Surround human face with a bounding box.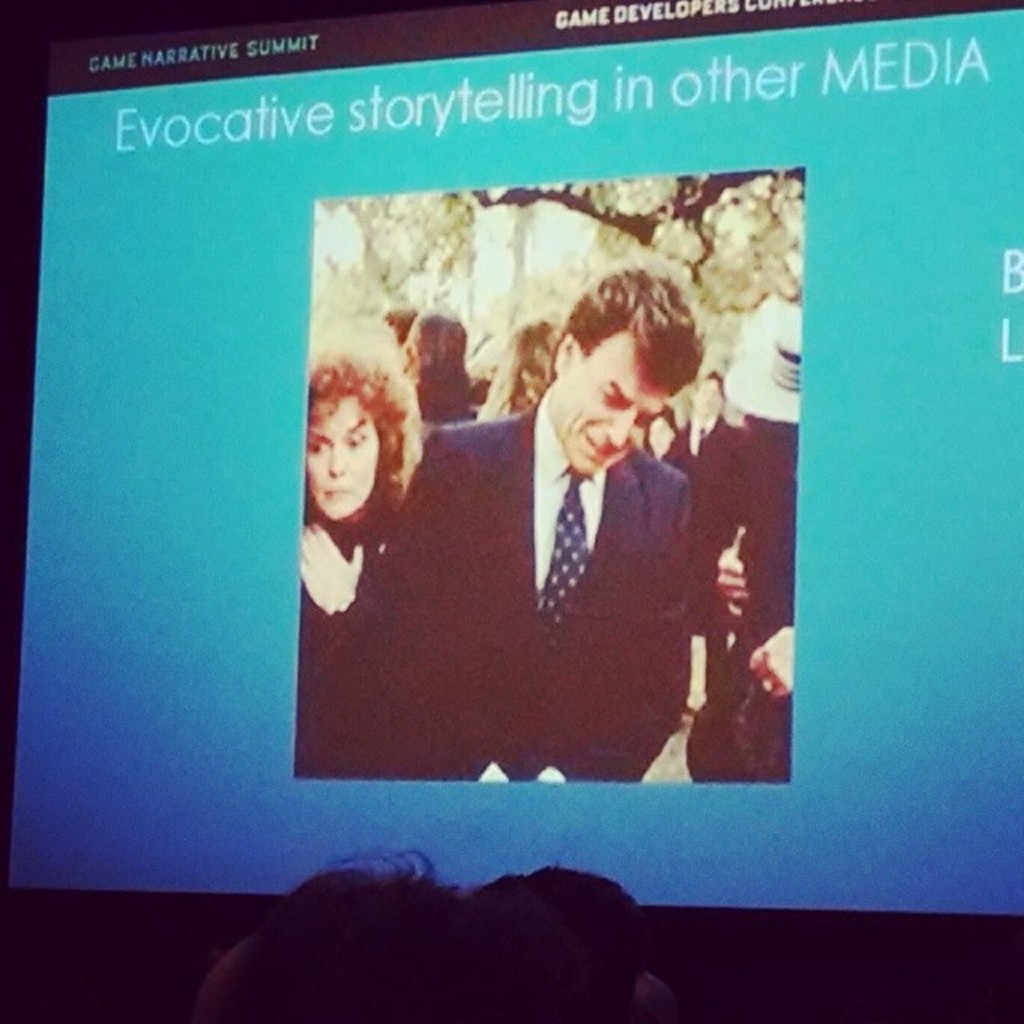
309/413/378/520.
